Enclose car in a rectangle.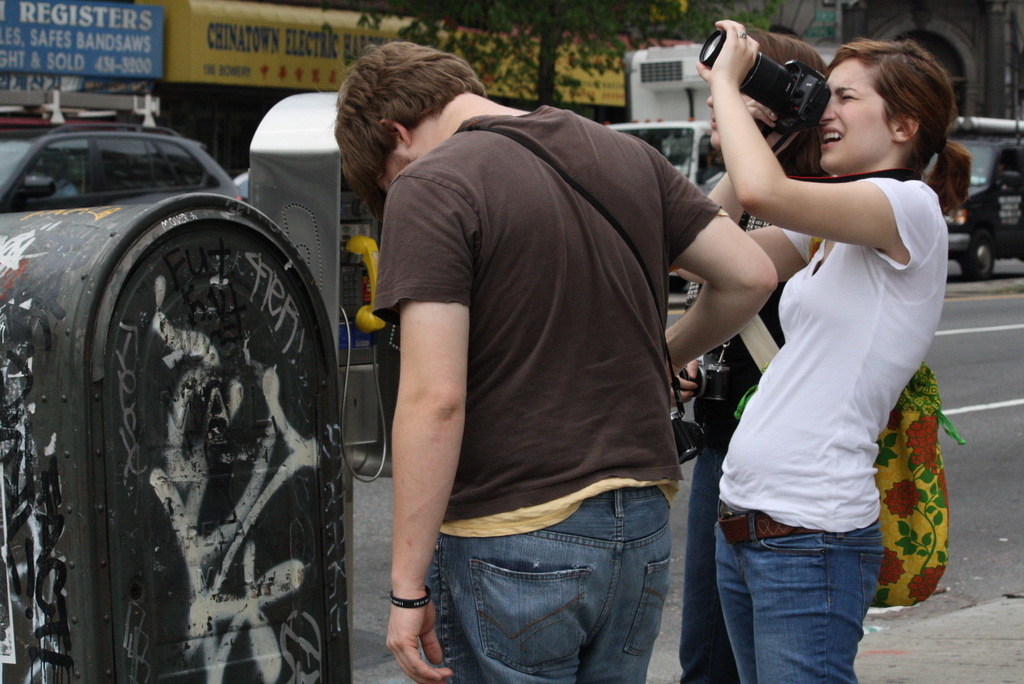
Rect(0, 129, 244, 216).
